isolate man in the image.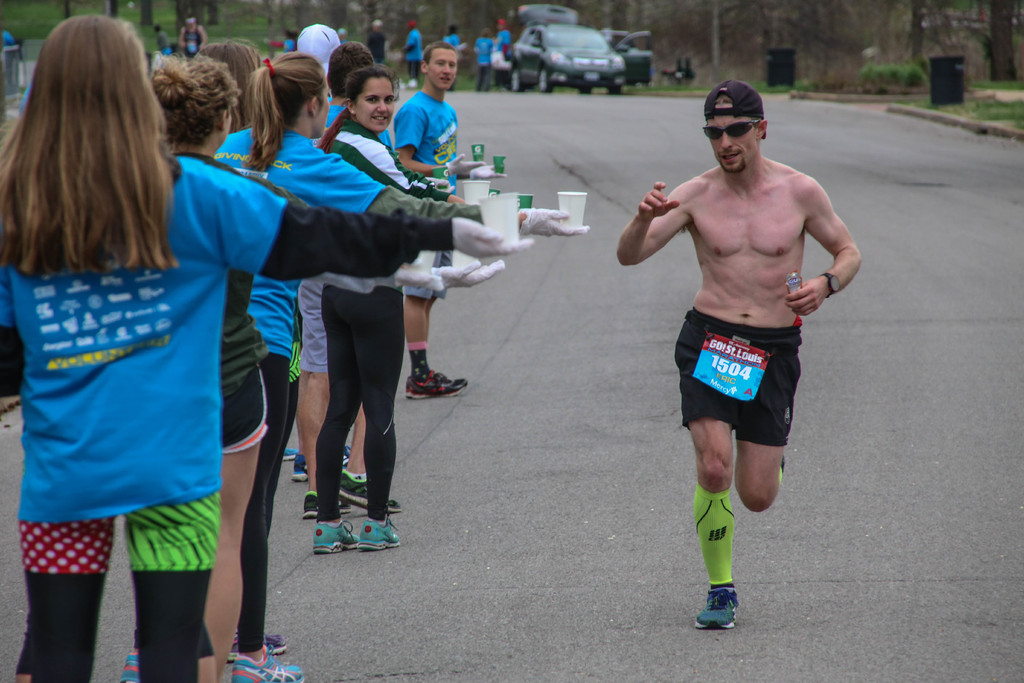
Isolated region: box(365, 20, 387, 60).
